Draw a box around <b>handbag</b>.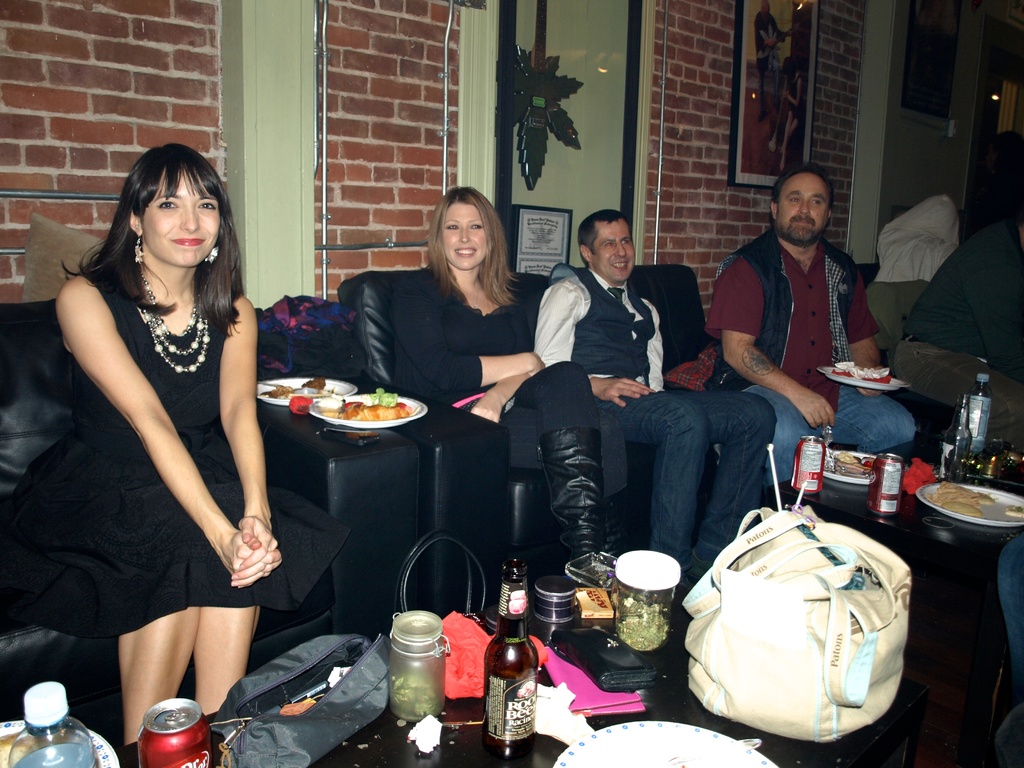
region(402, 529, 491, 623).
